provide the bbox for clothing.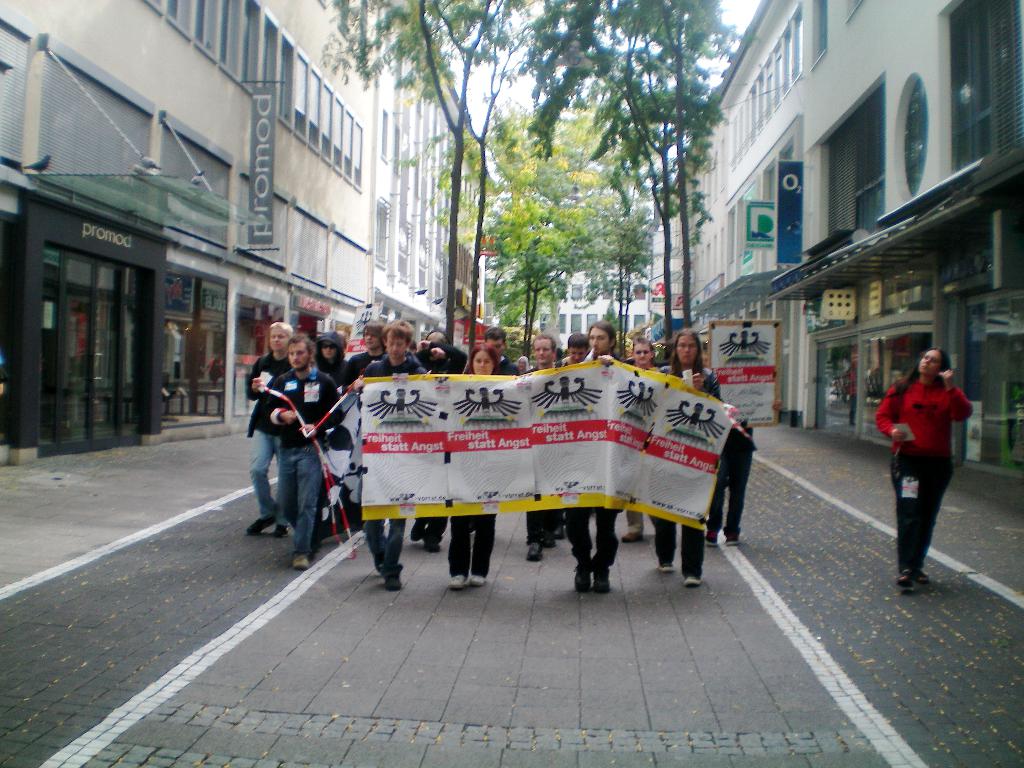
(450, 518, 496, 584).
